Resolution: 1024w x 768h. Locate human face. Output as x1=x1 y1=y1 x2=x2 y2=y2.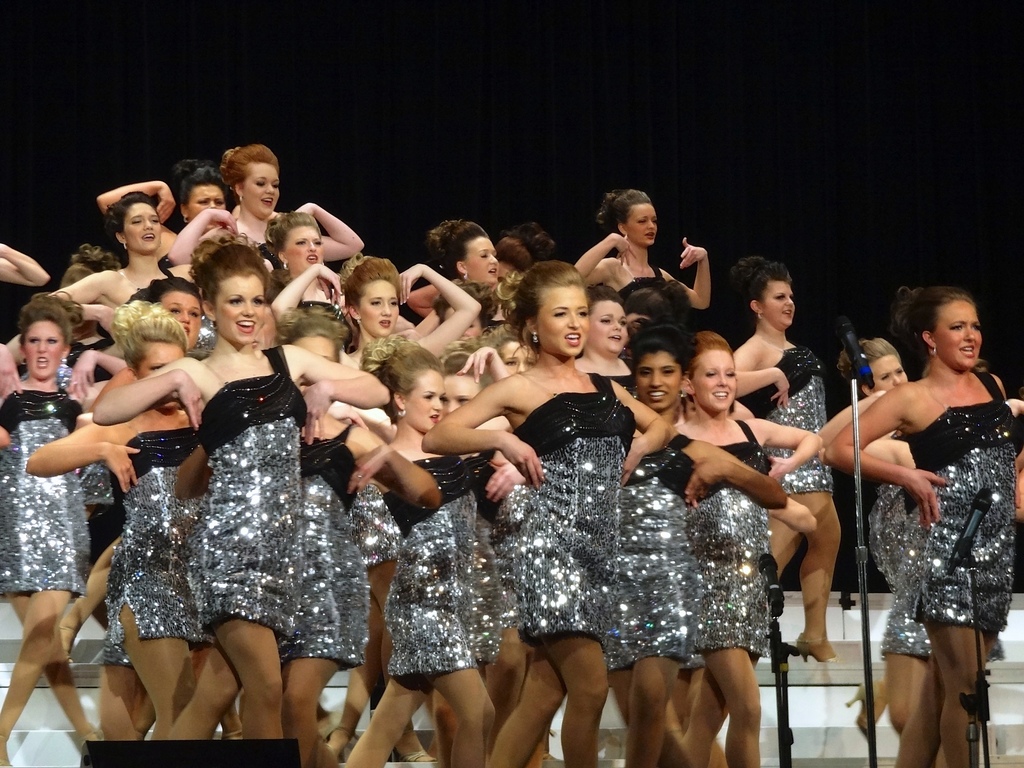
x1=293 y1=335 x2=332 y2=362.
